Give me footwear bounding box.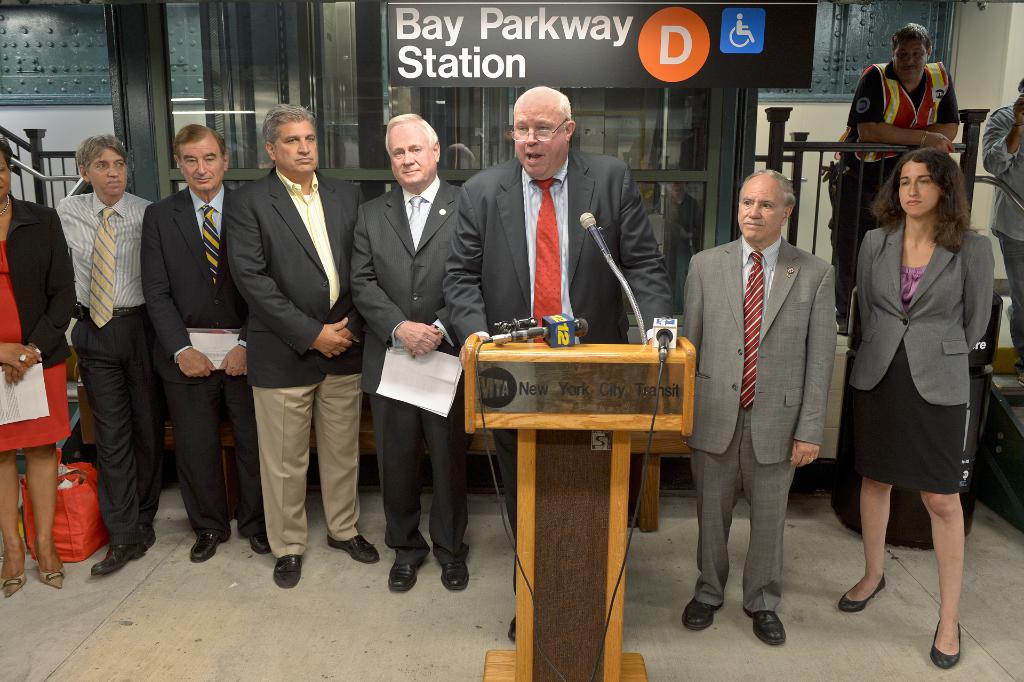
left=388, top=559, right=417, bottom=598.
